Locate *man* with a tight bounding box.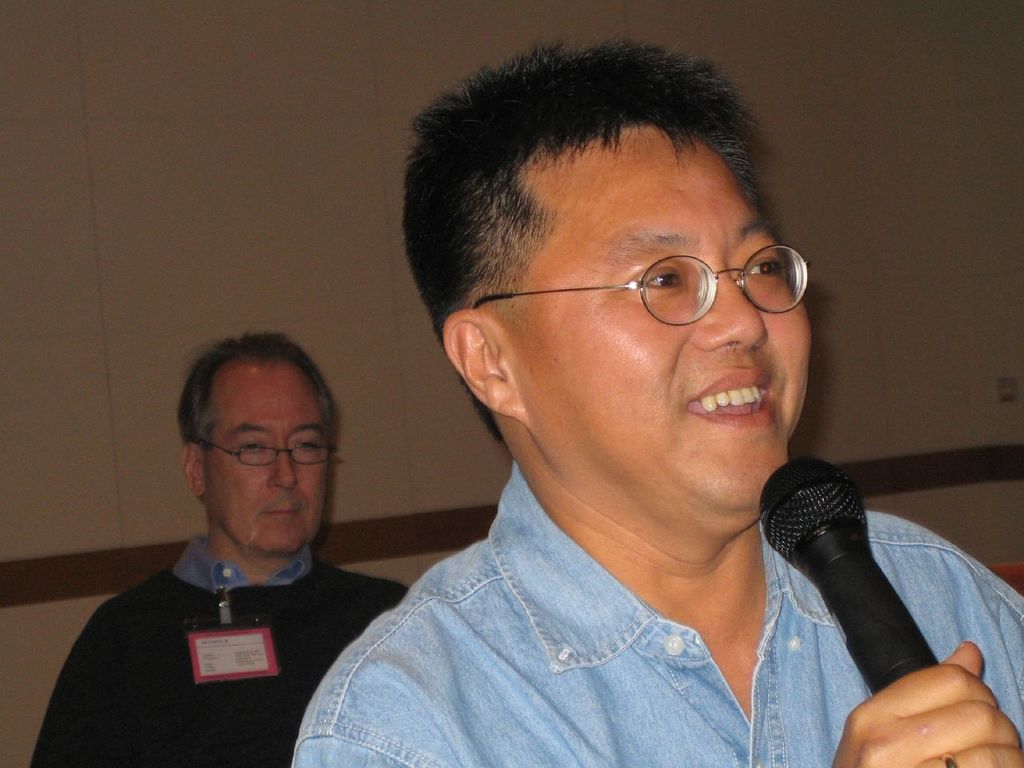
240/52/953/767.
